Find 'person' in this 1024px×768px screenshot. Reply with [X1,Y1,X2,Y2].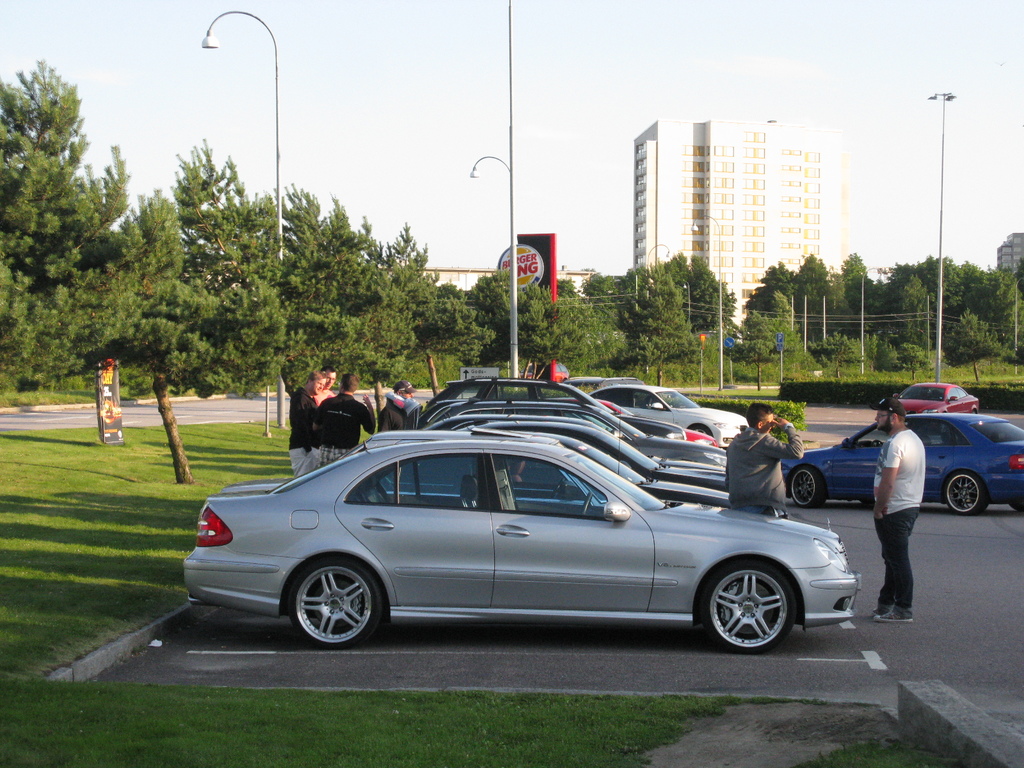
[316,371,332,397].
